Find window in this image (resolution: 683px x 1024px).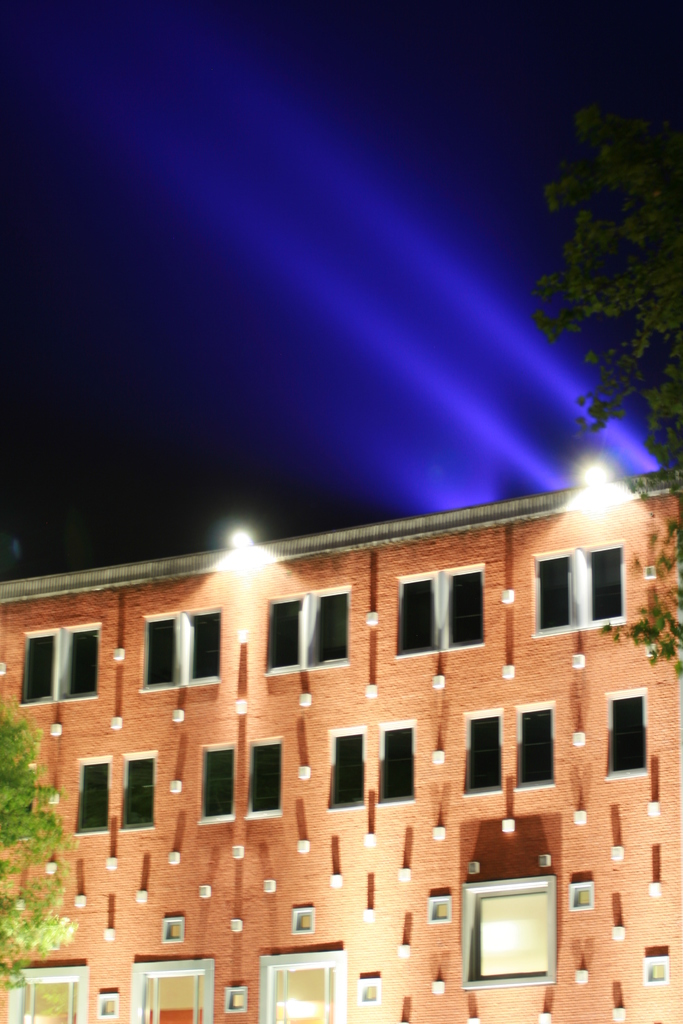
(left=616, top=700, right=646, bottom=759).
